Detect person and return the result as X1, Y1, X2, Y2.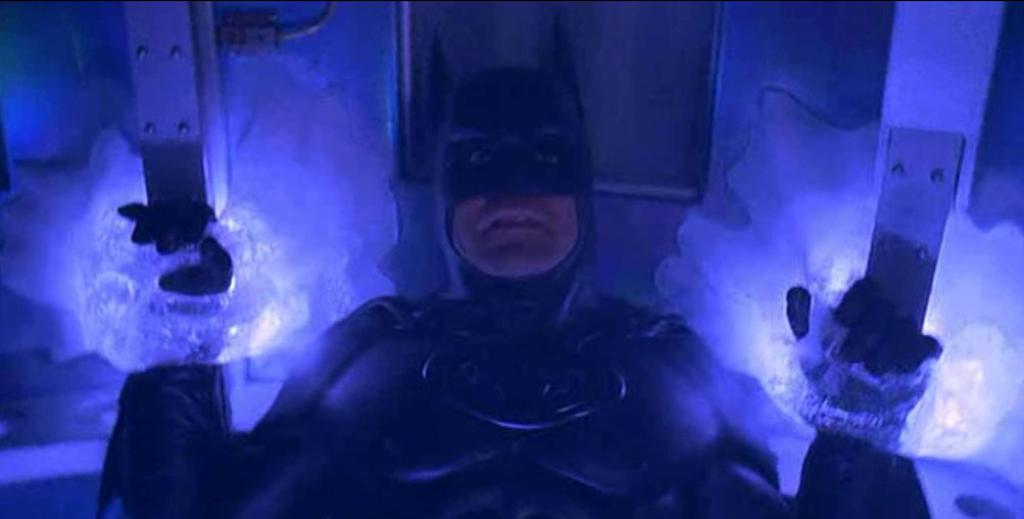
97, 53, 926, 518.
